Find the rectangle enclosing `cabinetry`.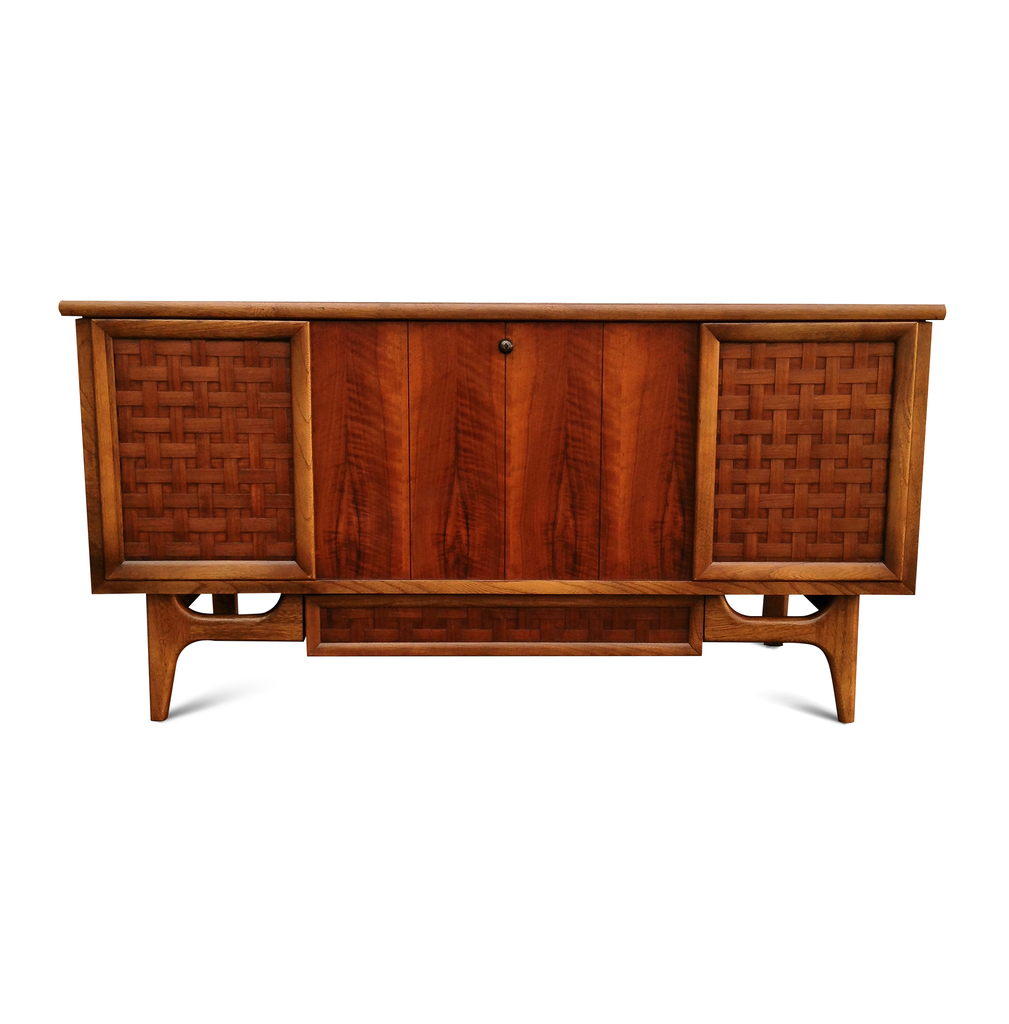
rect(60, 298, 946, 724).
